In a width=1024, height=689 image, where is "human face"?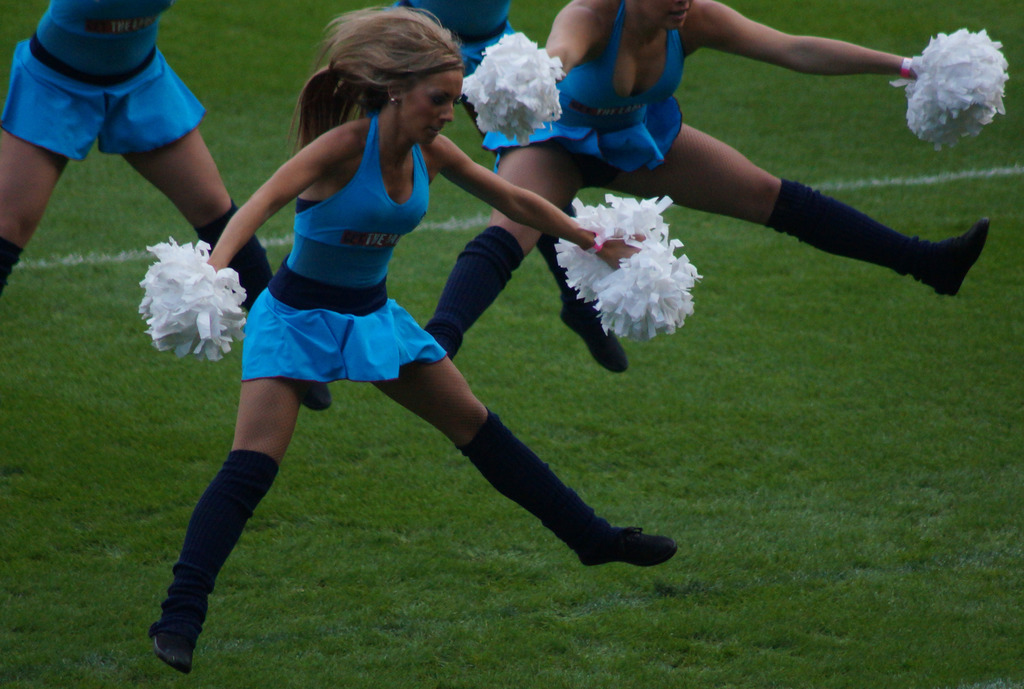
(638, 0, 693, 29).
